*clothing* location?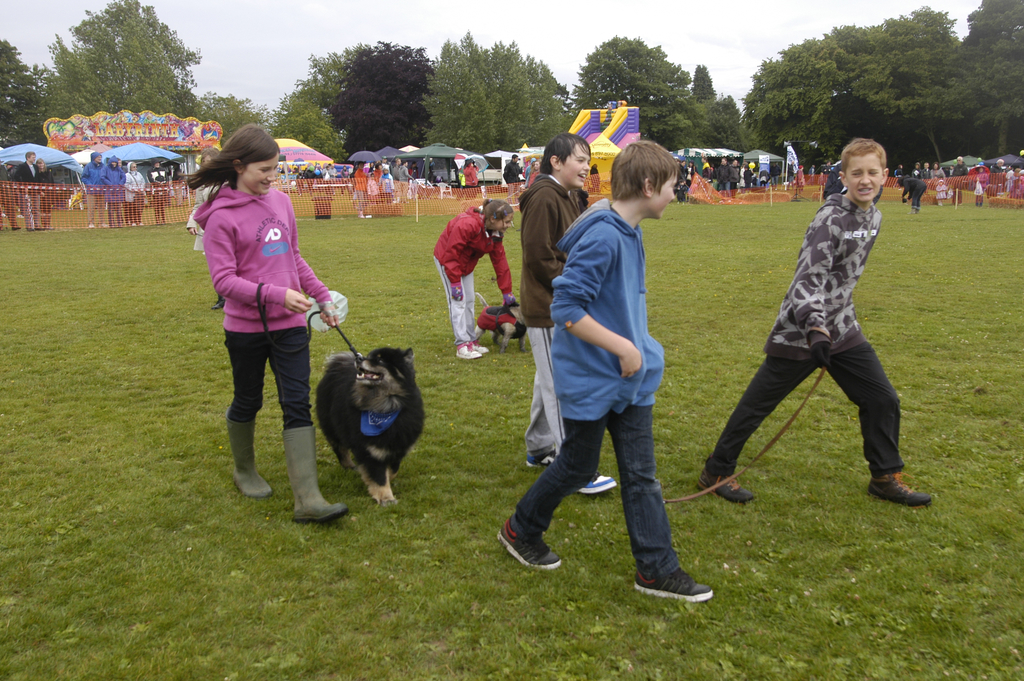
202, 163, 326, 451
